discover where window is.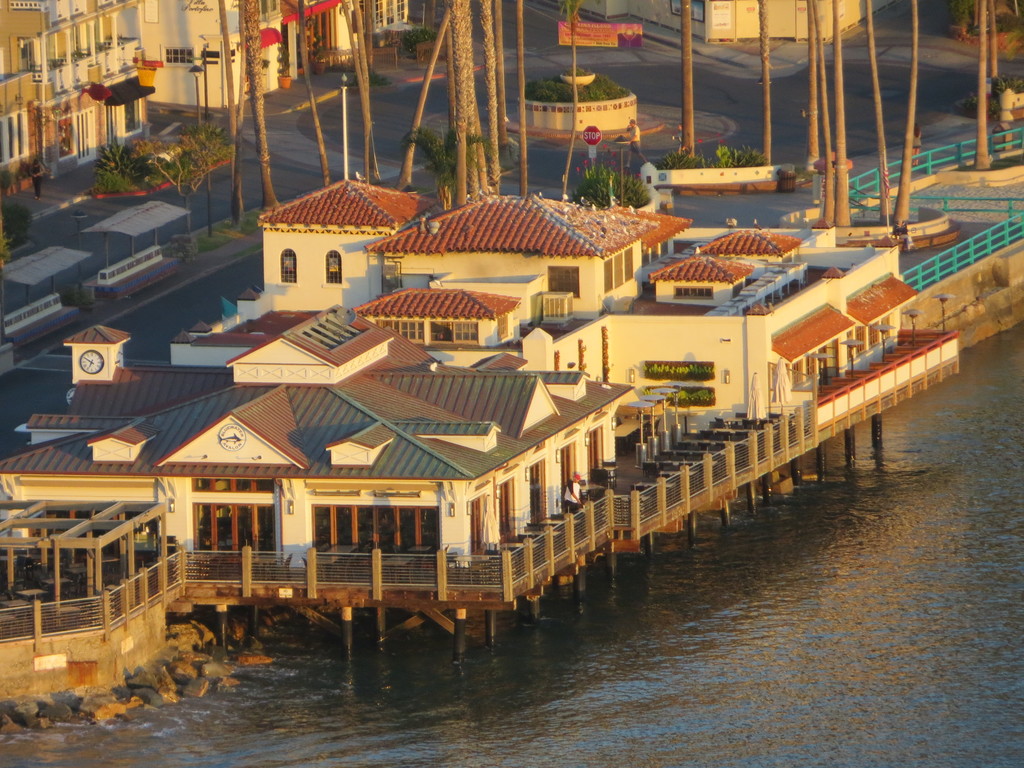
Discovered at (488, 479, 515, 546).
